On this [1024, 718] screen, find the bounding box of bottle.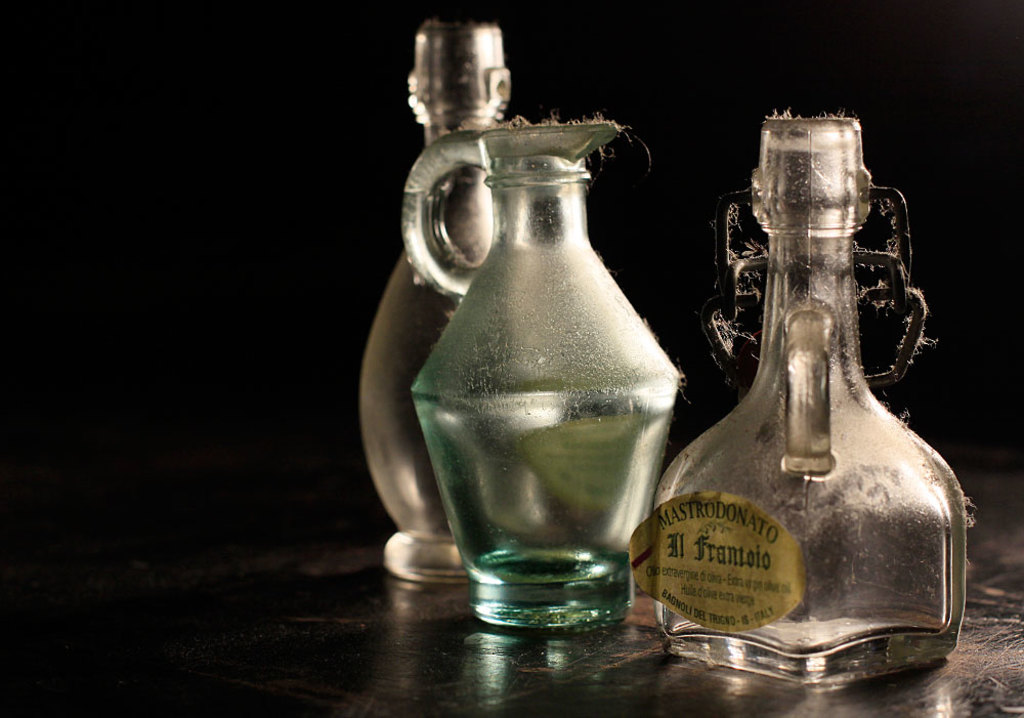
Bounding box: detection(357, 11, 511, 584).
